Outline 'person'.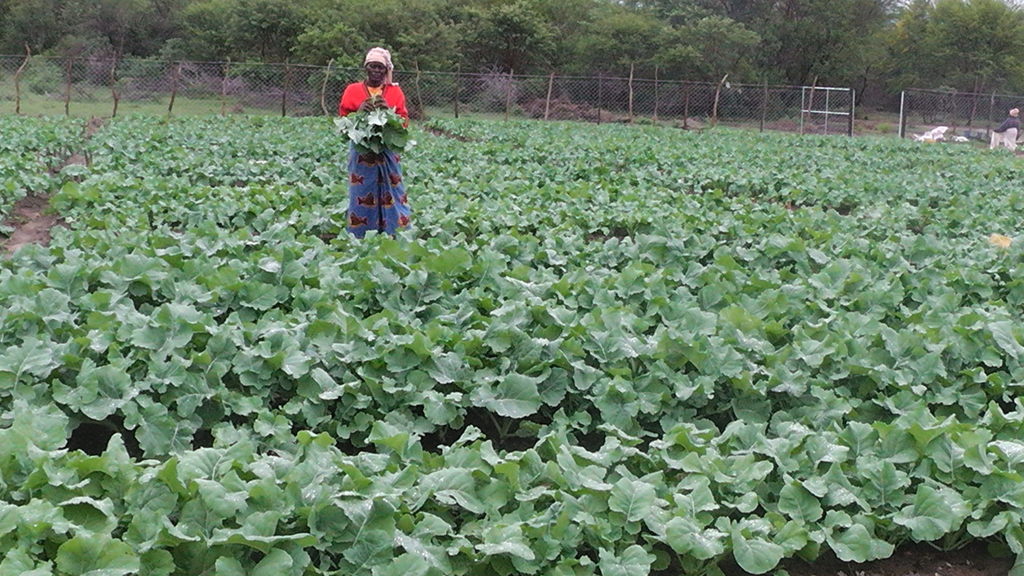
Outline: x1=334, y1=38, x2=413, y2=239.
